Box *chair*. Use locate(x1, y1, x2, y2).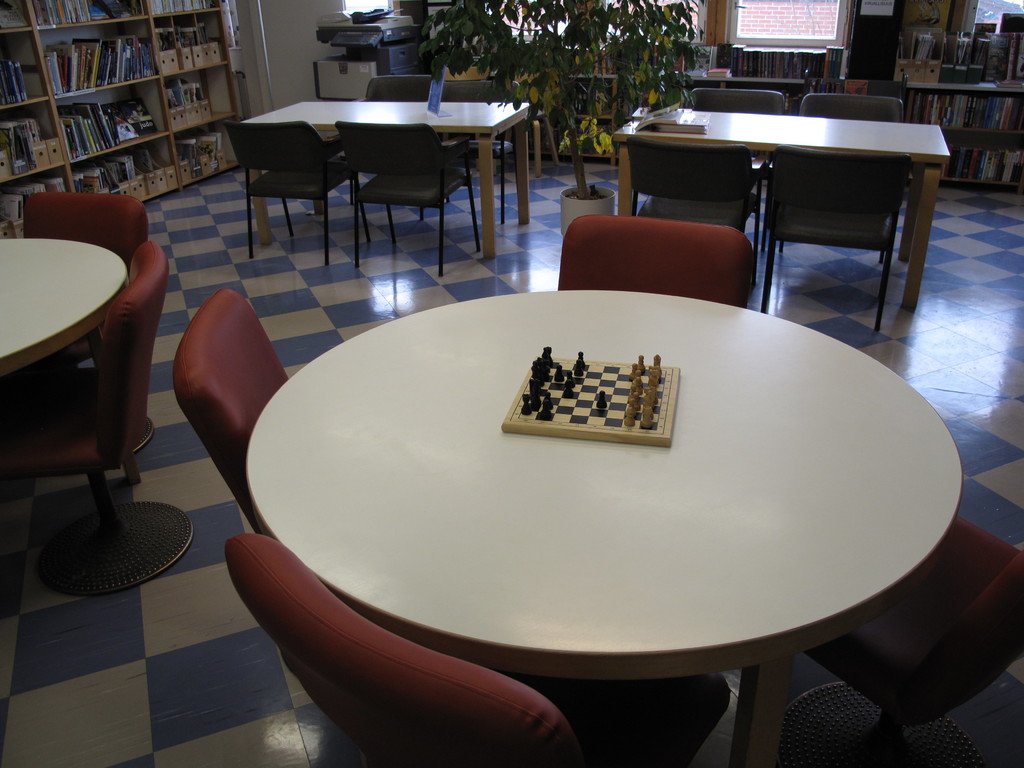
locate(227, 98, 365, 264).
